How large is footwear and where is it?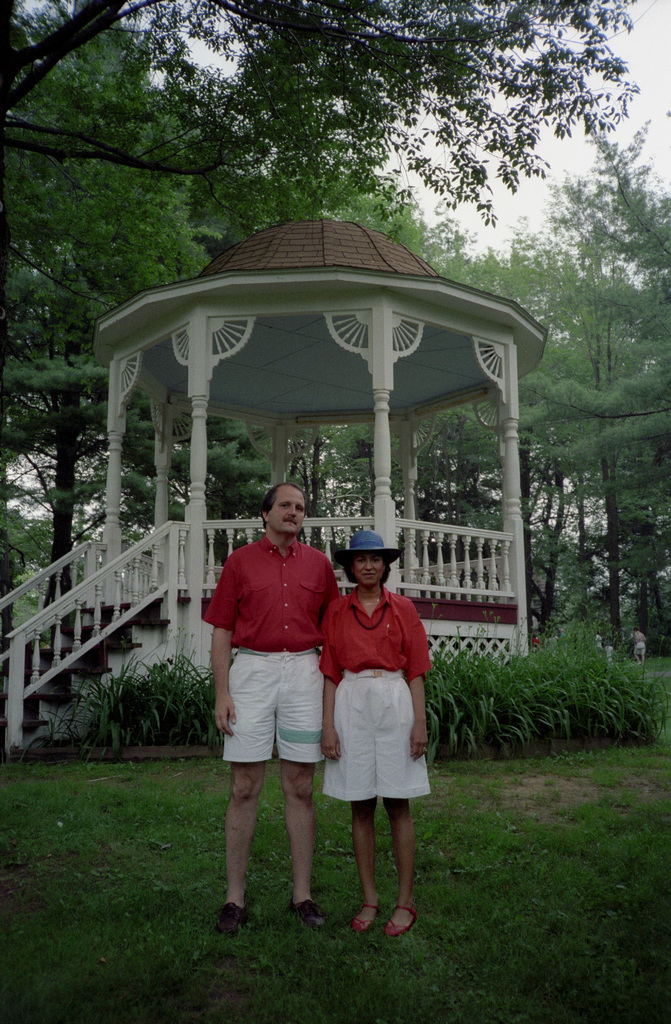
Bounding box: {"x1": 293, "y1": 899, "x2": 332, "y2": 937}.
